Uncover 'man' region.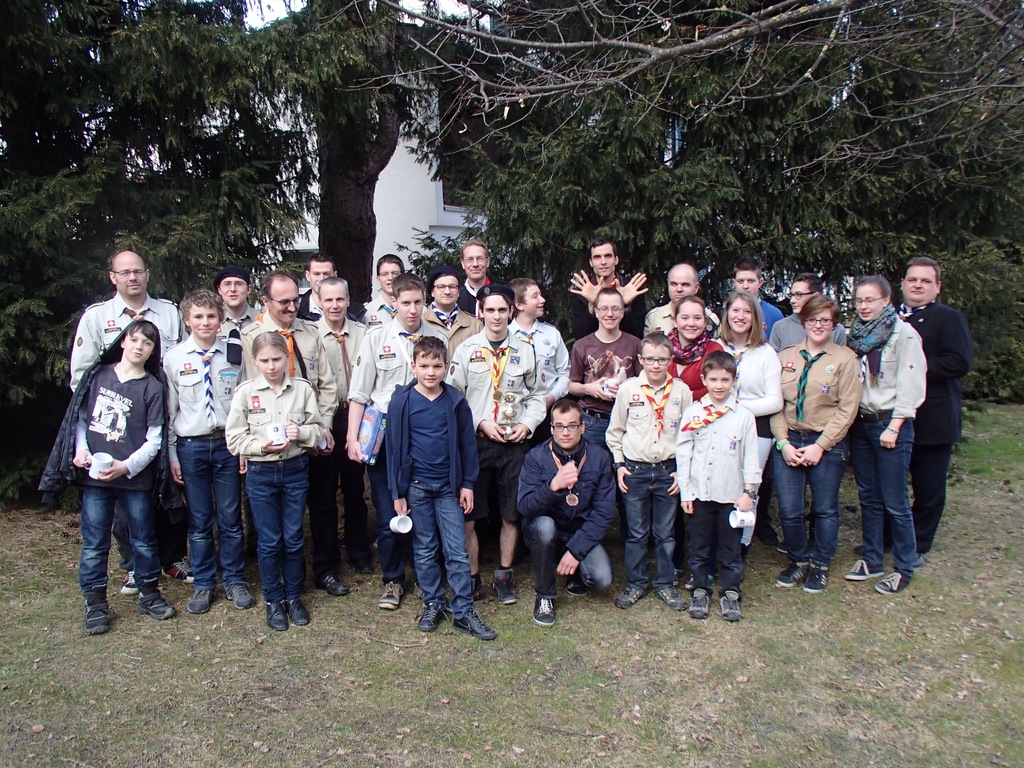
Uncovered: left=644, top=263, right=718, bottom=341.
